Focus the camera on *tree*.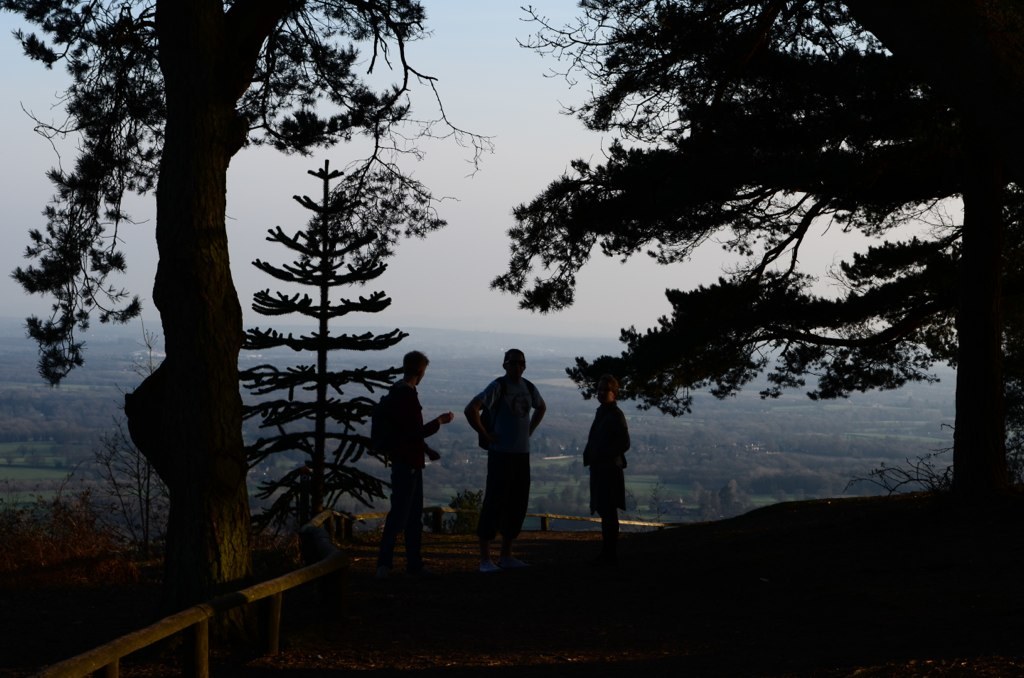
Focus region: {"x1": 0, "y1": 0, "x2": 494, "y2": 606}.
